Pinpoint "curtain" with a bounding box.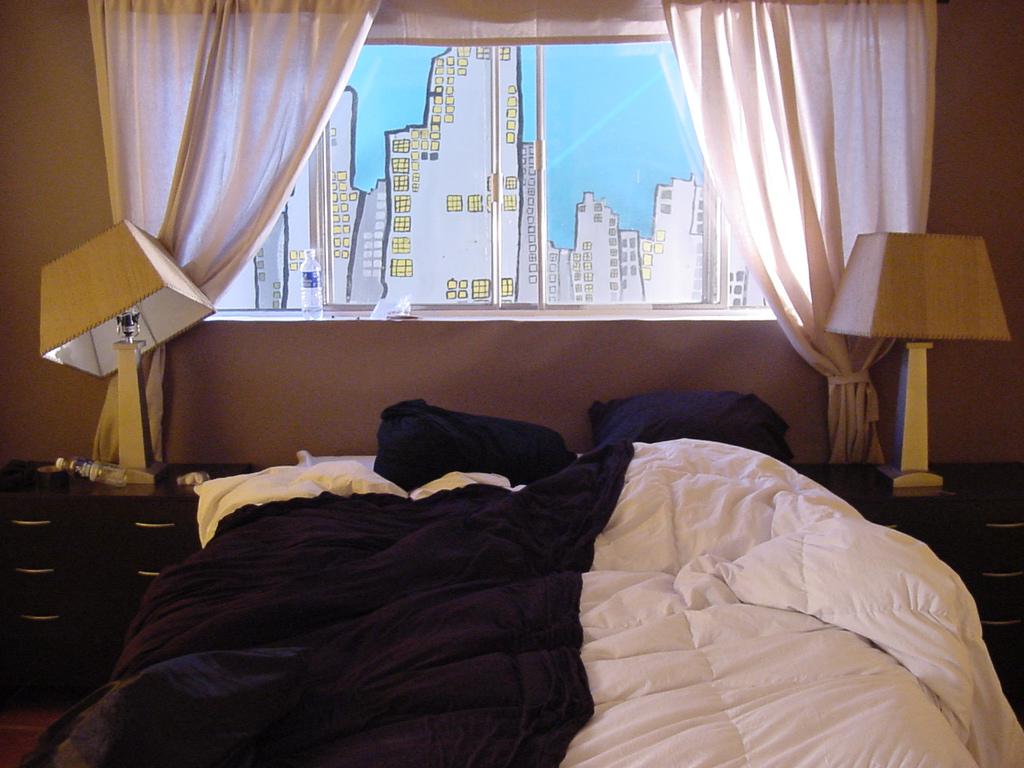
87/0/383/467.
